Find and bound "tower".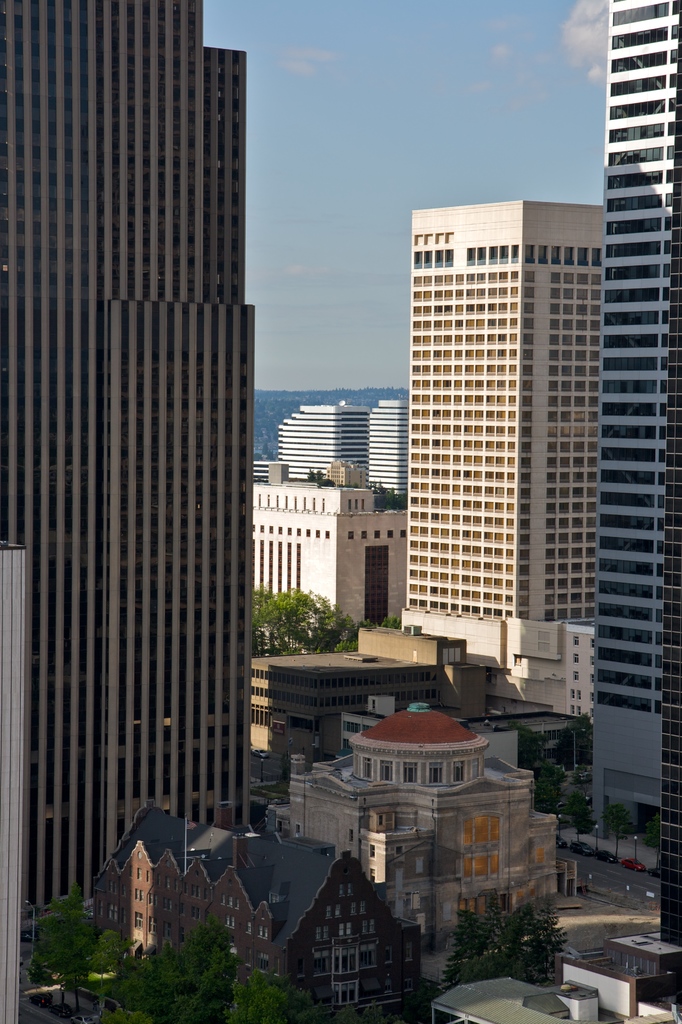
Bound: Rect(410, 199, 597, 741).
